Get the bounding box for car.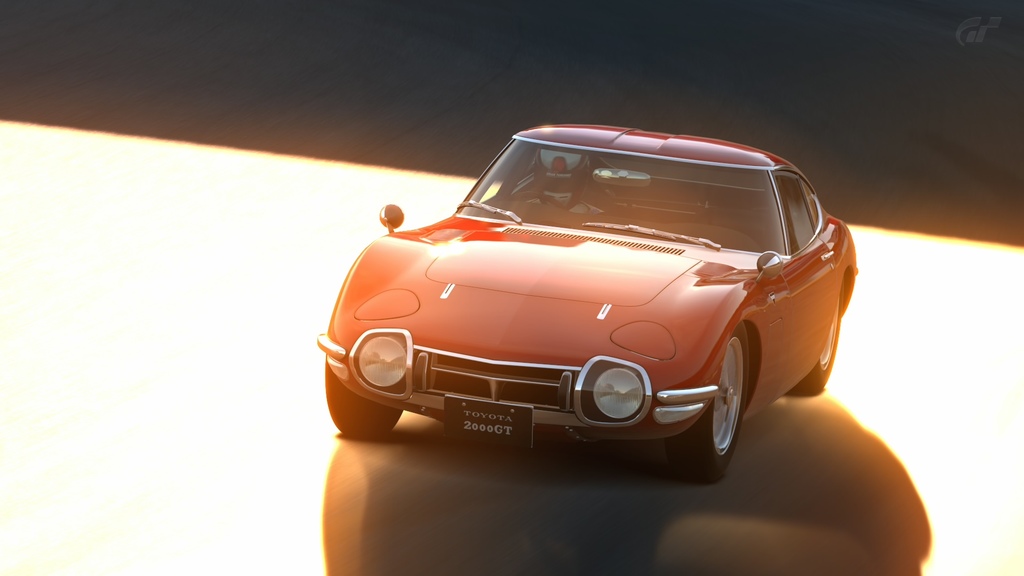
[left=309, top=138, right=863, bottom=458].
